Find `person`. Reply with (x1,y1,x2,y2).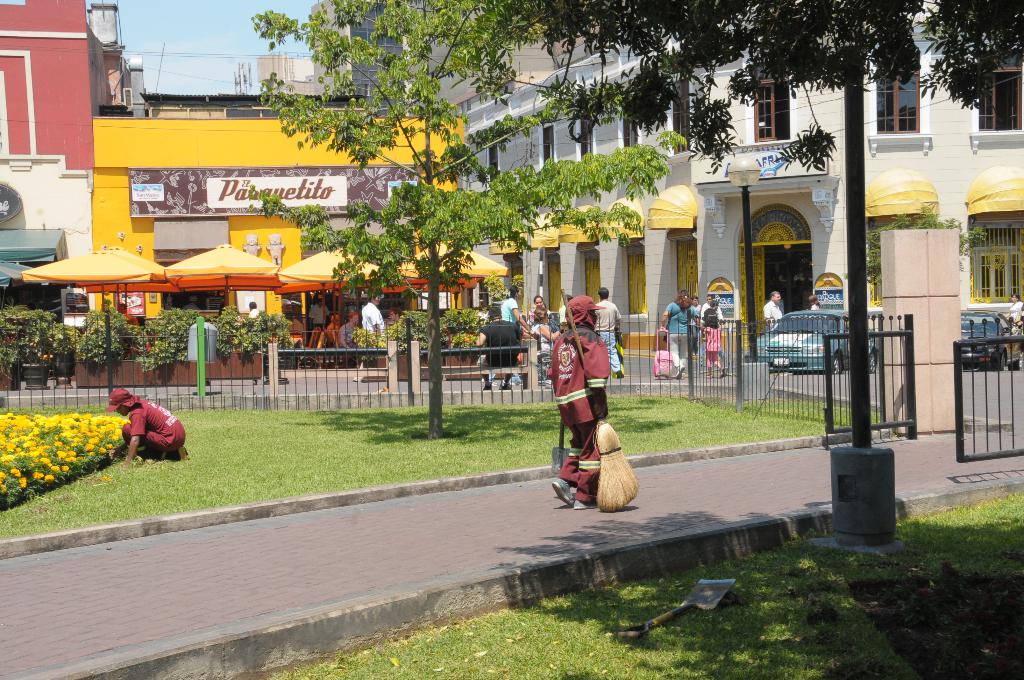
(500,283,536,341).
